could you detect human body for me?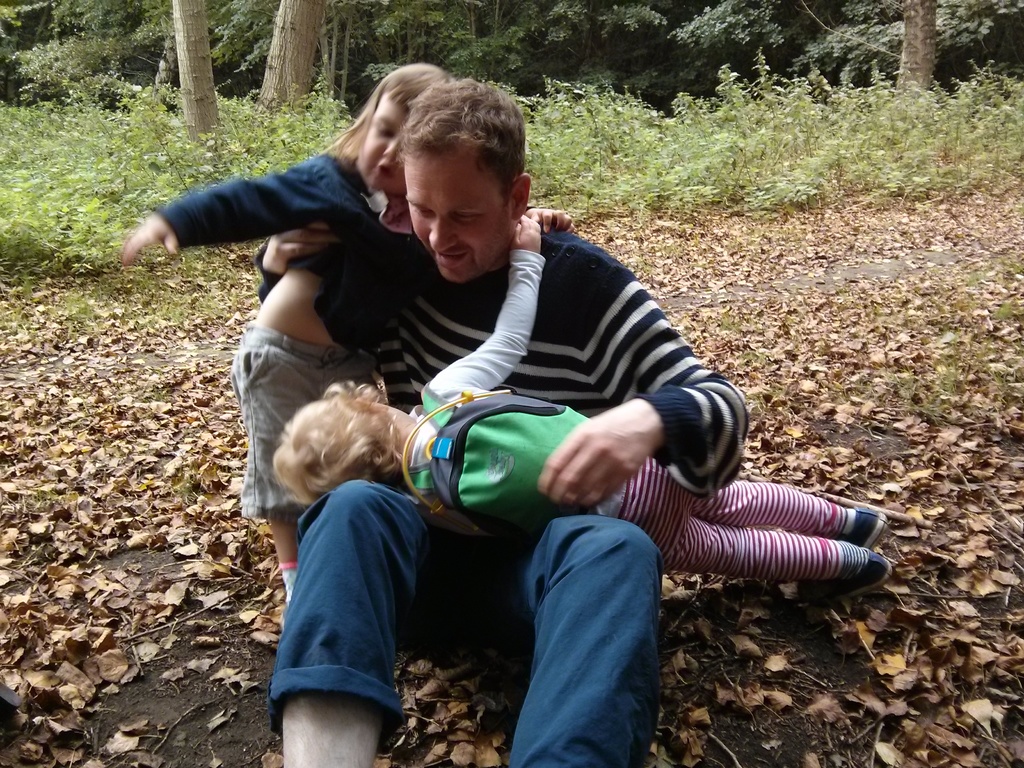
Detection result: 272:197:891:604.
